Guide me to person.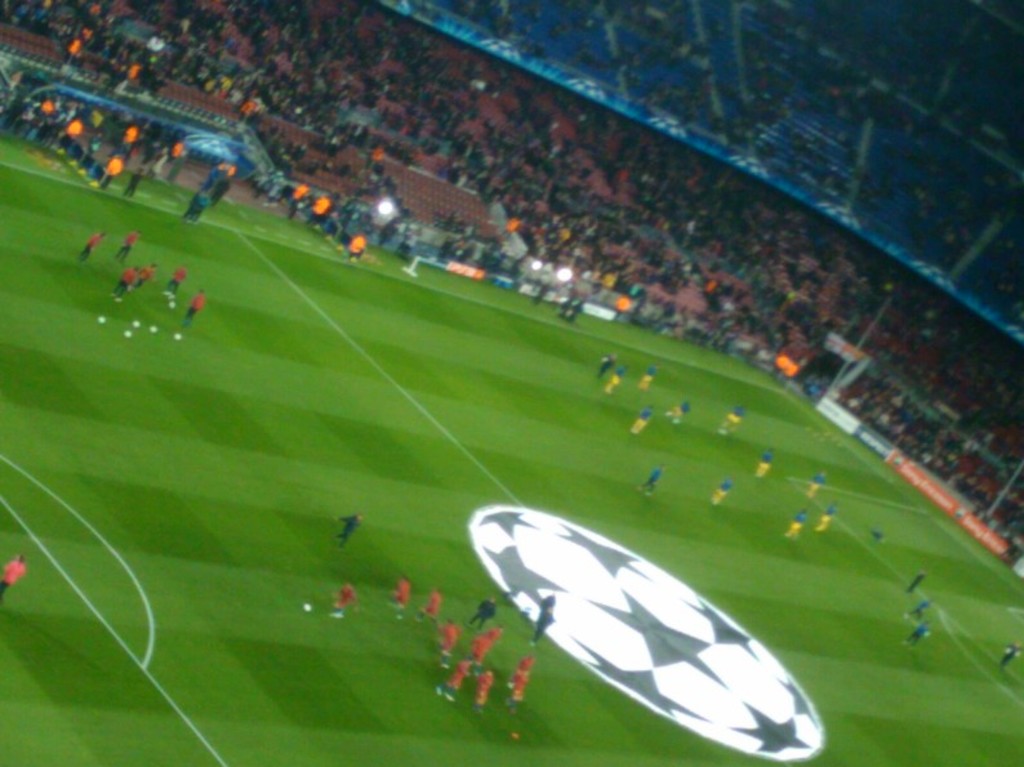
Guidance: box=[597, 354, 618, 379].
